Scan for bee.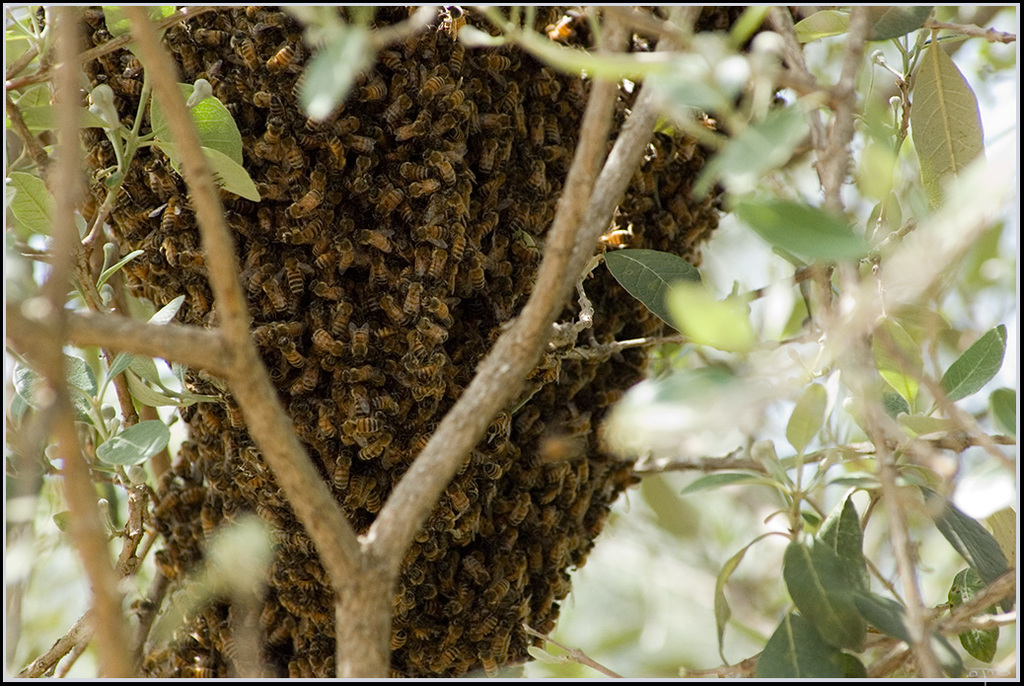
Scan result: {"left": 293, "top": 415, "right": 330, "bottom": 443}.
